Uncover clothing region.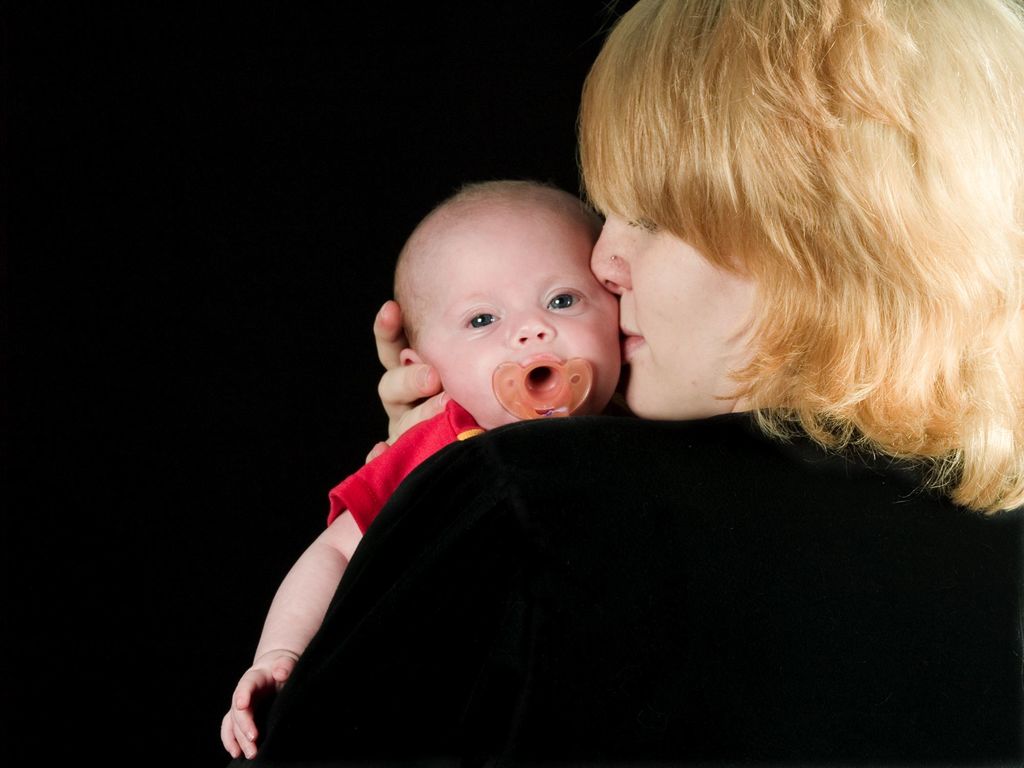
Uncovered: BBox(238, 407, 1023, 767).
